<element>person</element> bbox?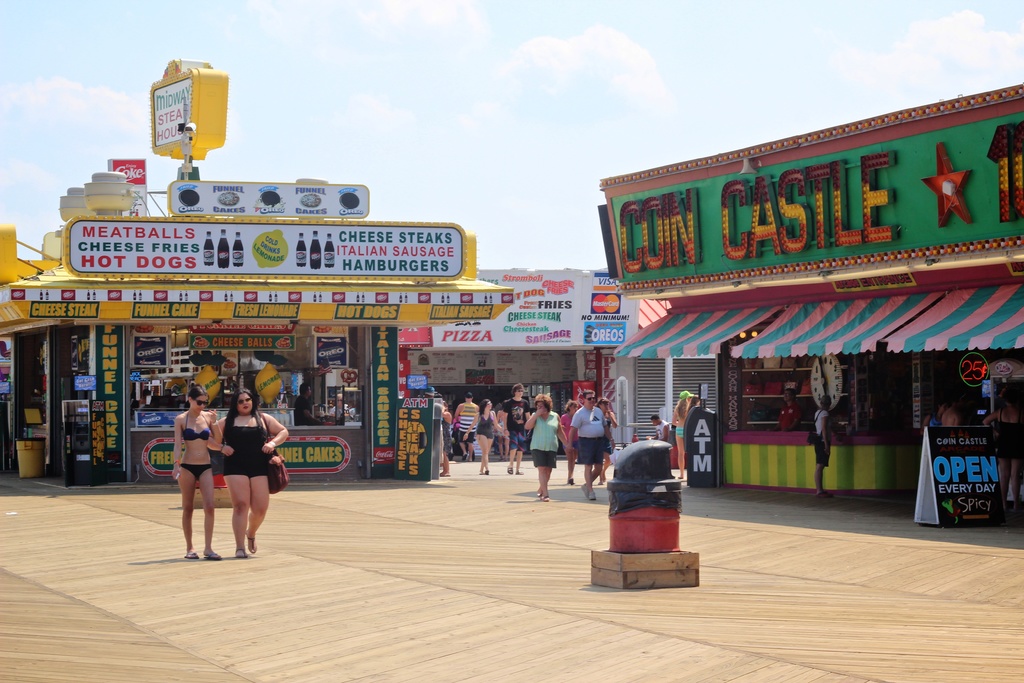
205:384:279:555
